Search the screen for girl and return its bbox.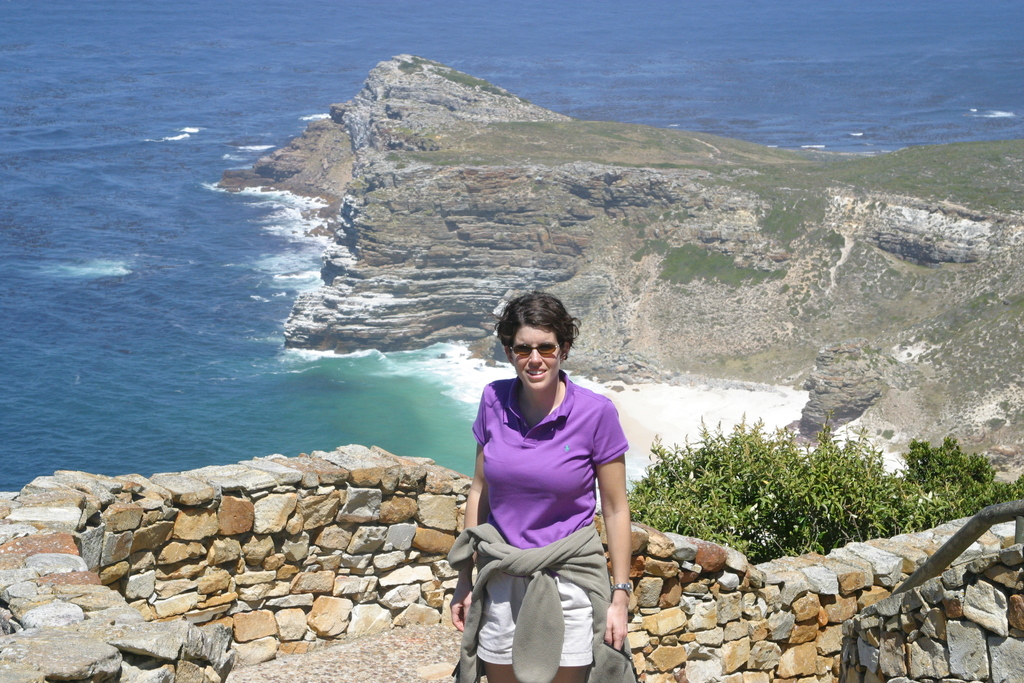
Found: 445,288,637,680.
